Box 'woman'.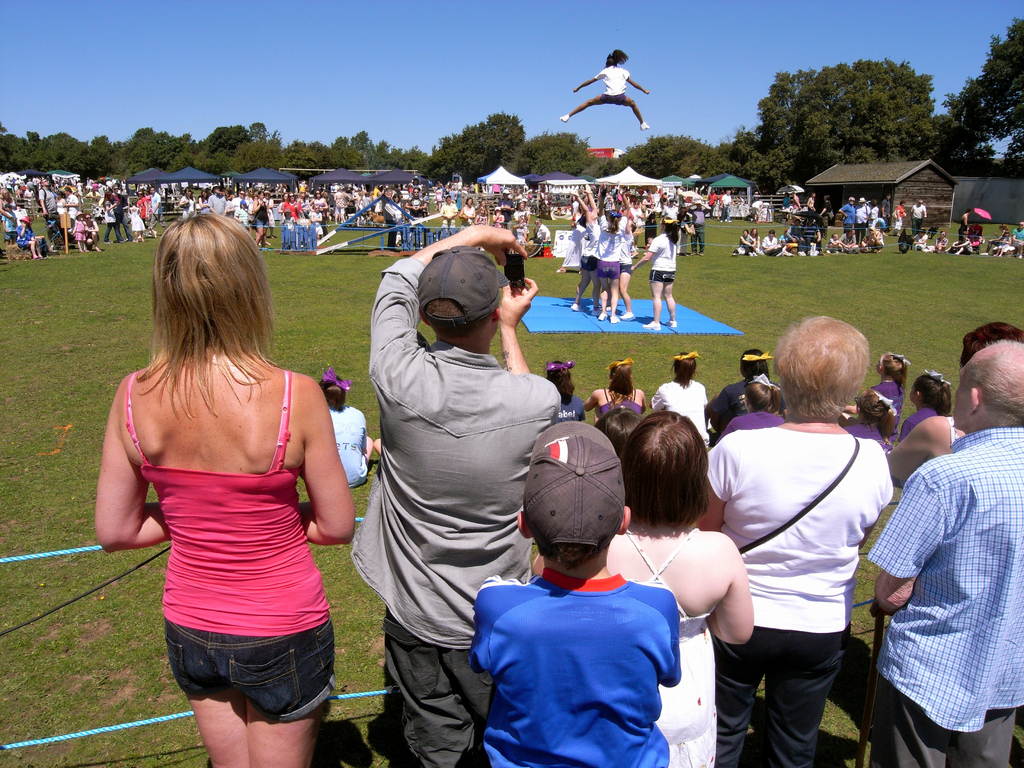
(x1=56, y1=190, x2=68, y2=216).
